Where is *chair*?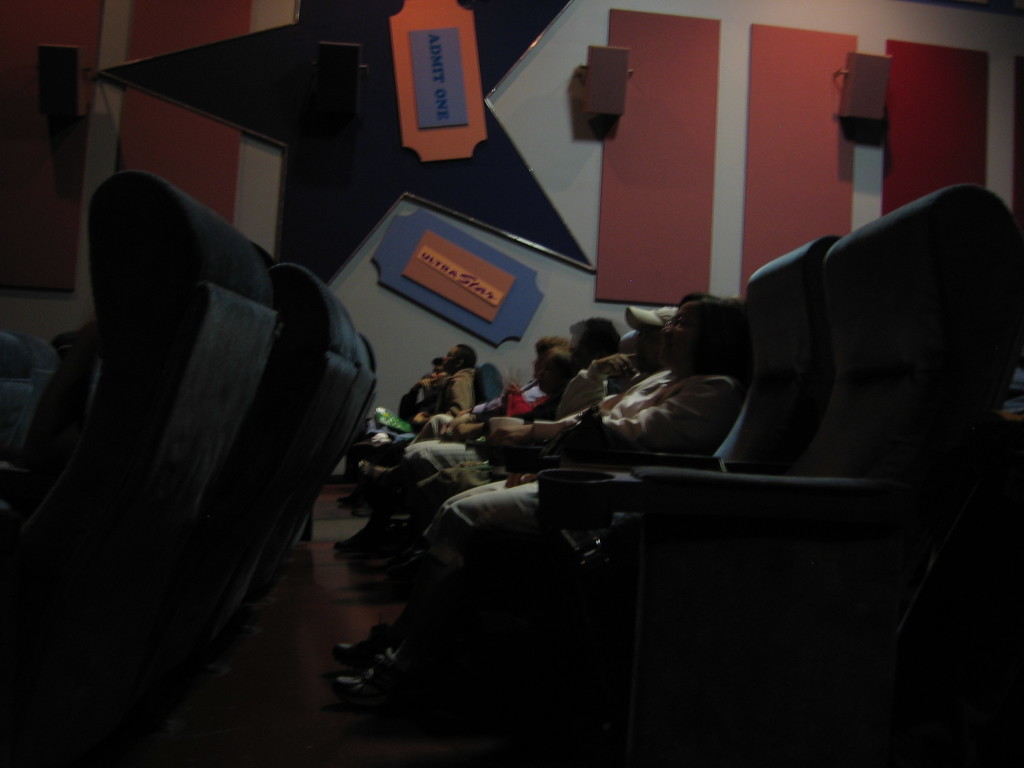
[left=500, top=236, right=847, bottom=767].
